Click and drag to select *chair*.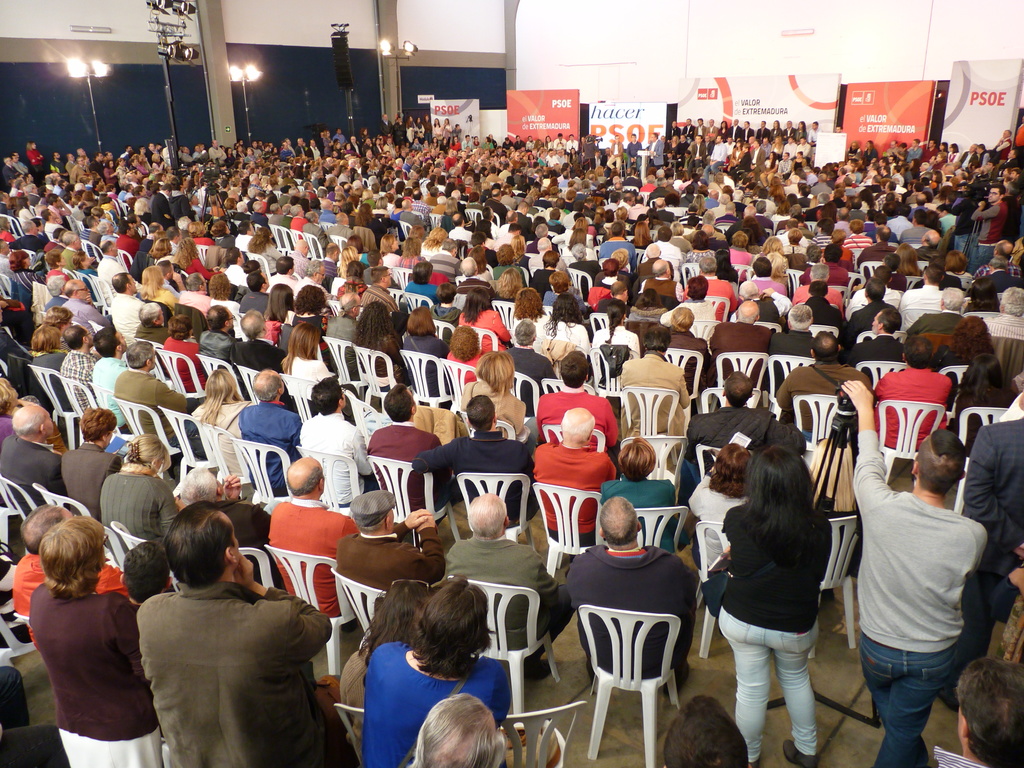
Selection: detection(813, 516, 861, 662).
